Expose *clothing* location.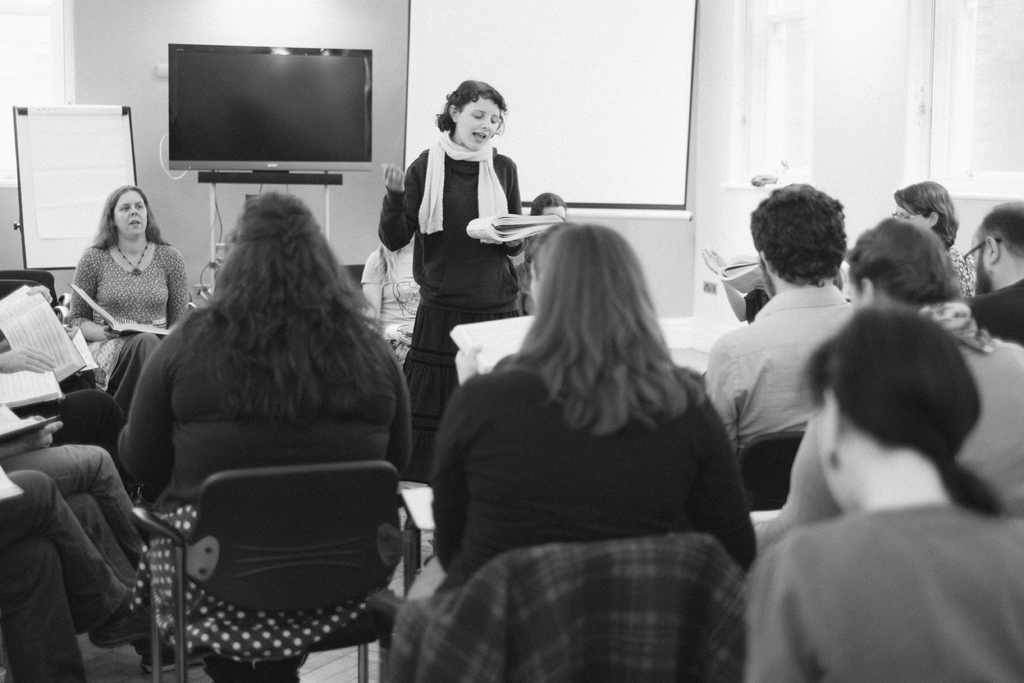
Exposed at 373/131/525/484.
